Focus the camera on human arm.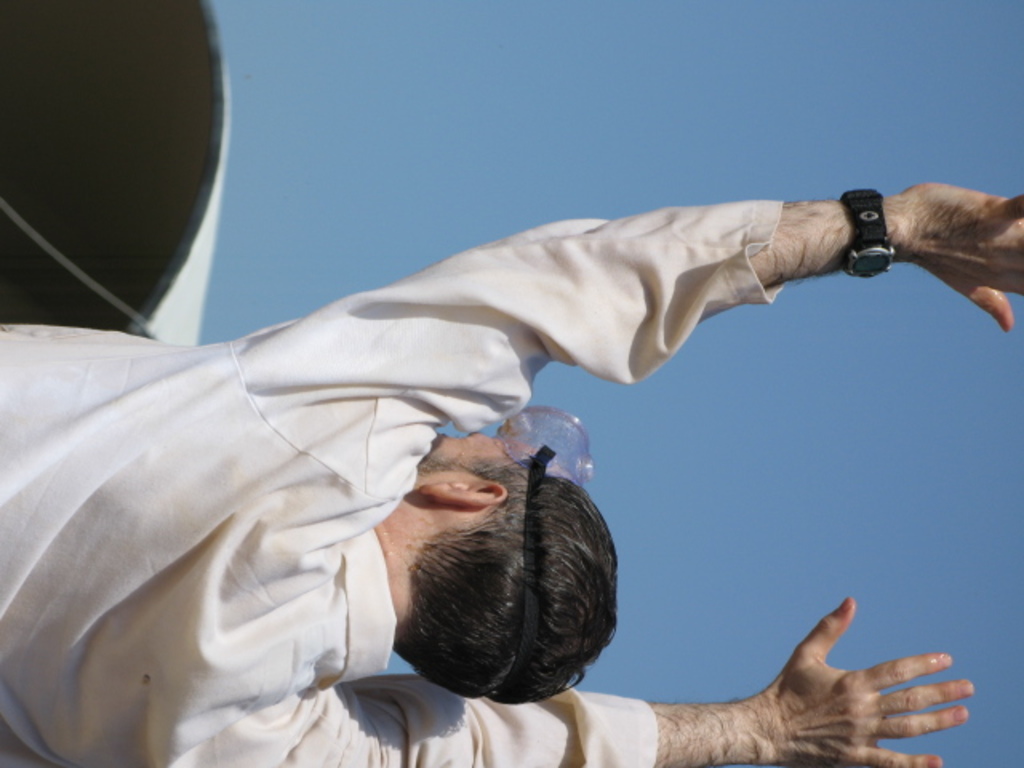
Focus region: [214,589,976,766].
